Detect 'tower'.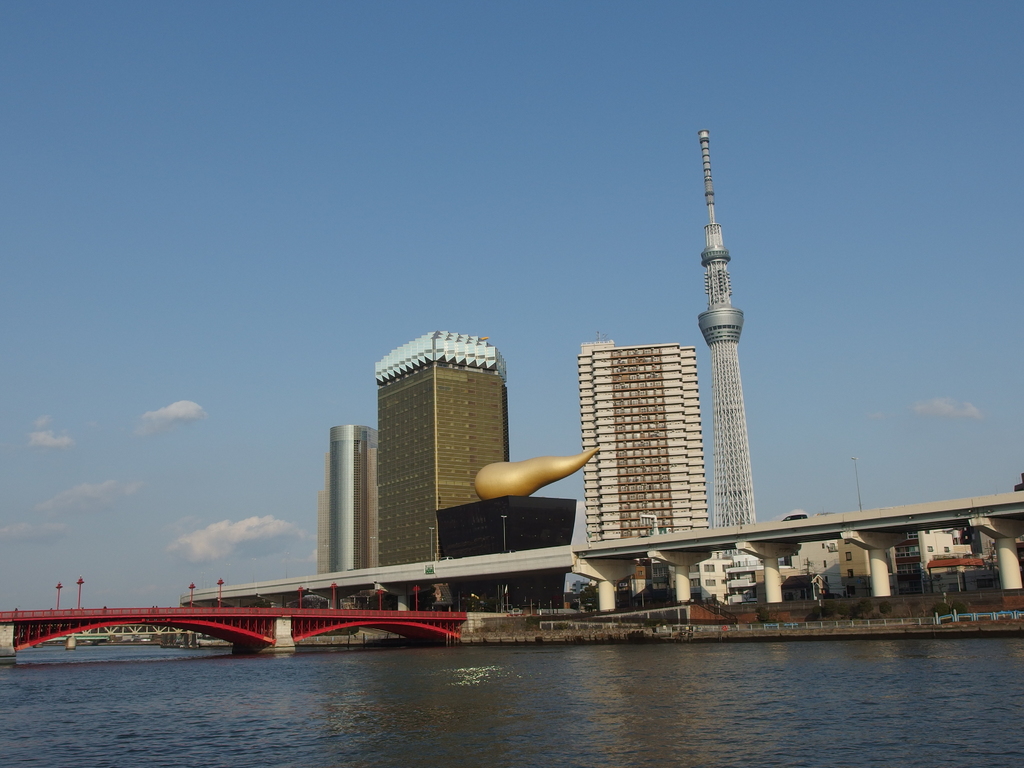
Detected at (left=328, top=422, right=380, bottom=569).
